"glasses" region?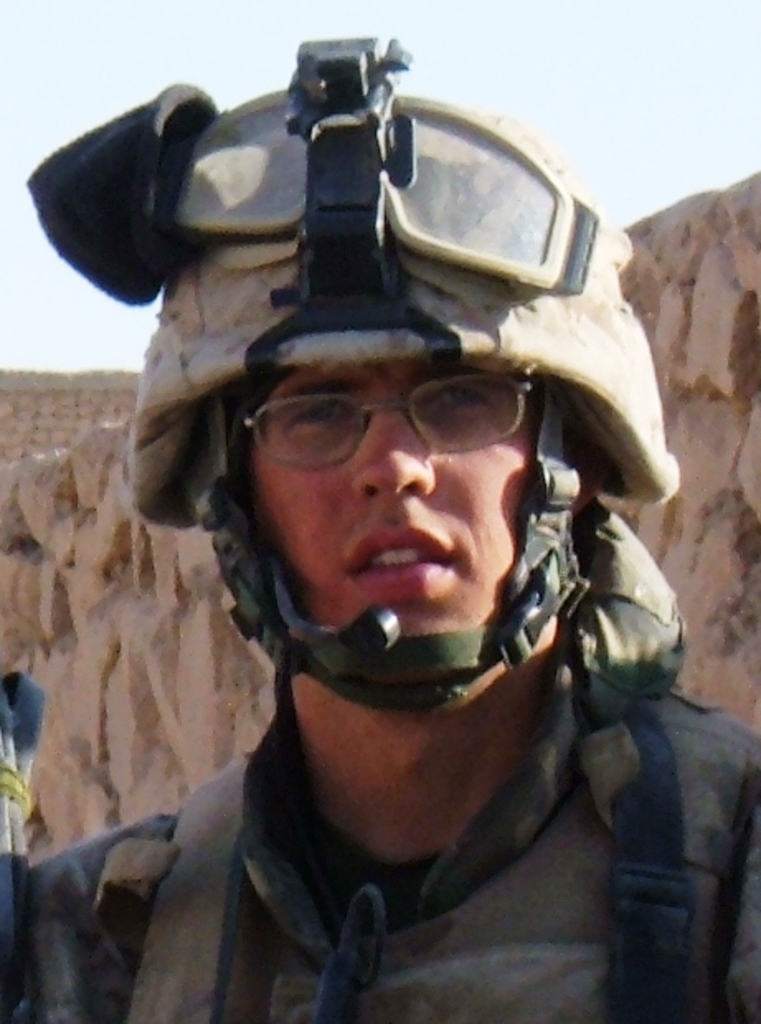
{"x1": 239, "y1": 368, "x2": 536, "y2": 476}
